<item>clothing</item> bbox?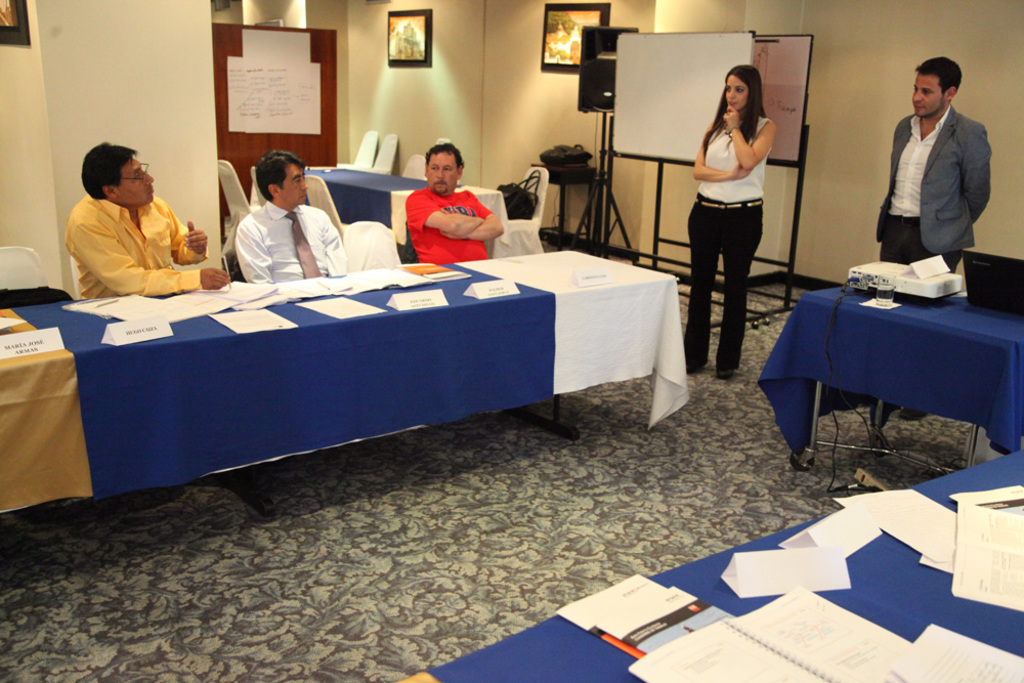
crop(233, 205, 346, 285)
